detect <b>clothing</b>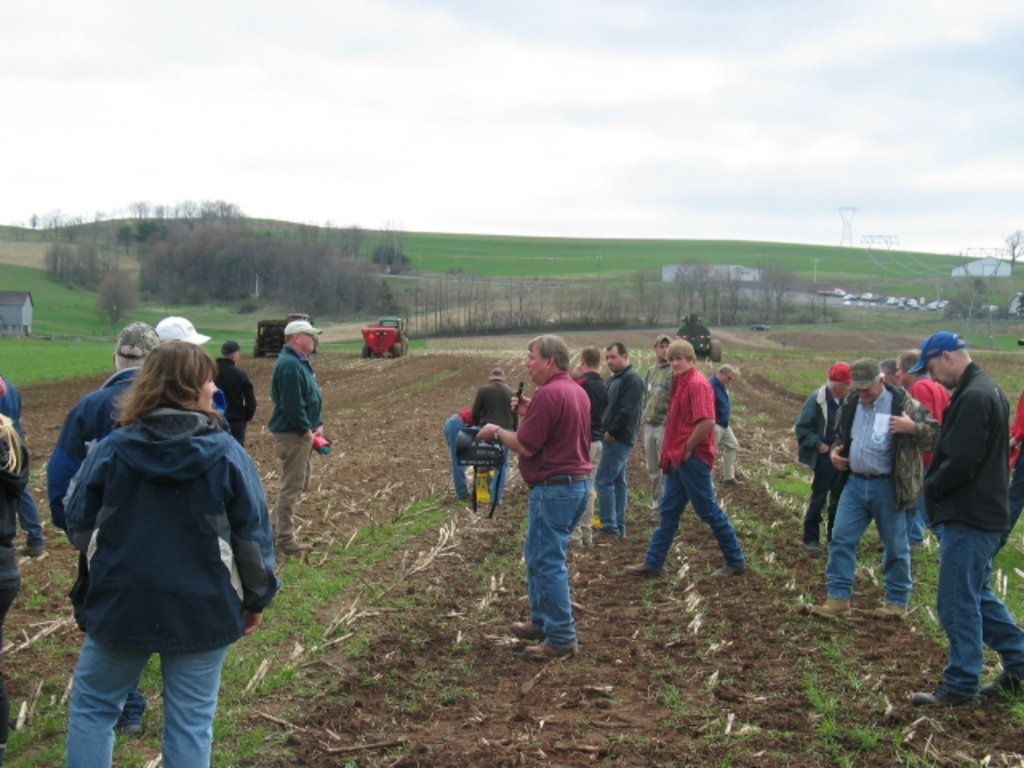
[211, 354, 256, 451]
